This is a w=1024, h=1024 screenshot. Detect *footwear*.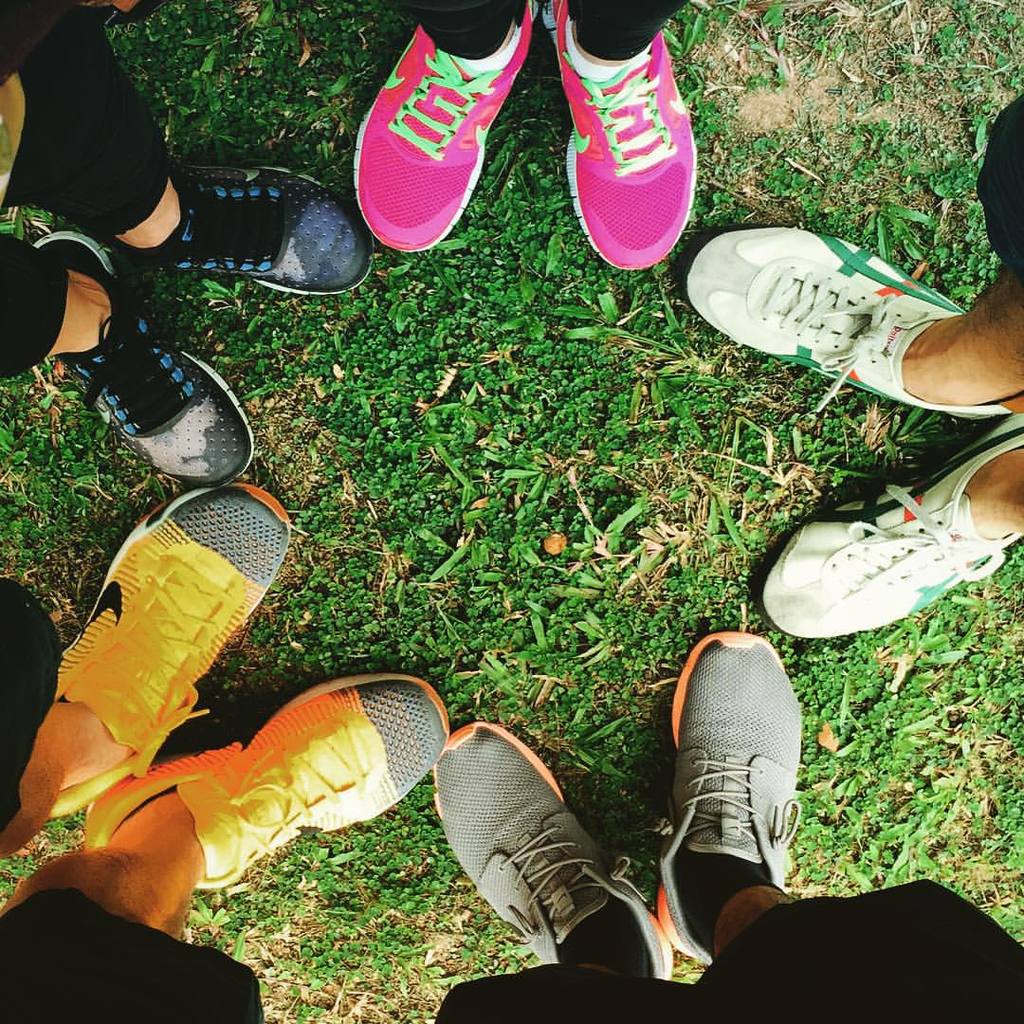
[x1=72, y1=668, x2=455, y2=899].
